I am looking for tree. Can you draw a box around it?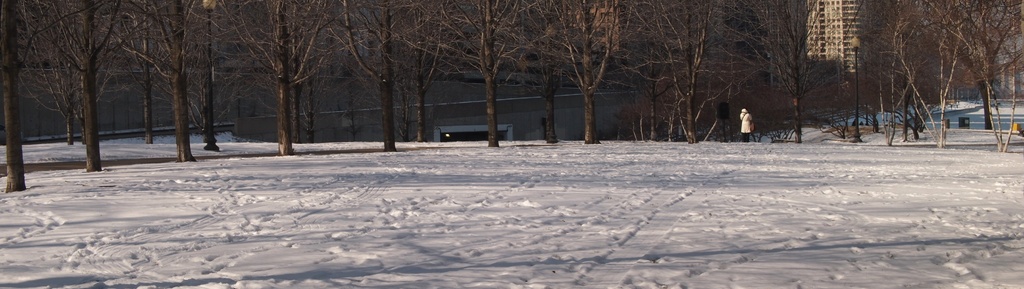
Sure, the bounding box is BBox(329, 2, 401, 148).
